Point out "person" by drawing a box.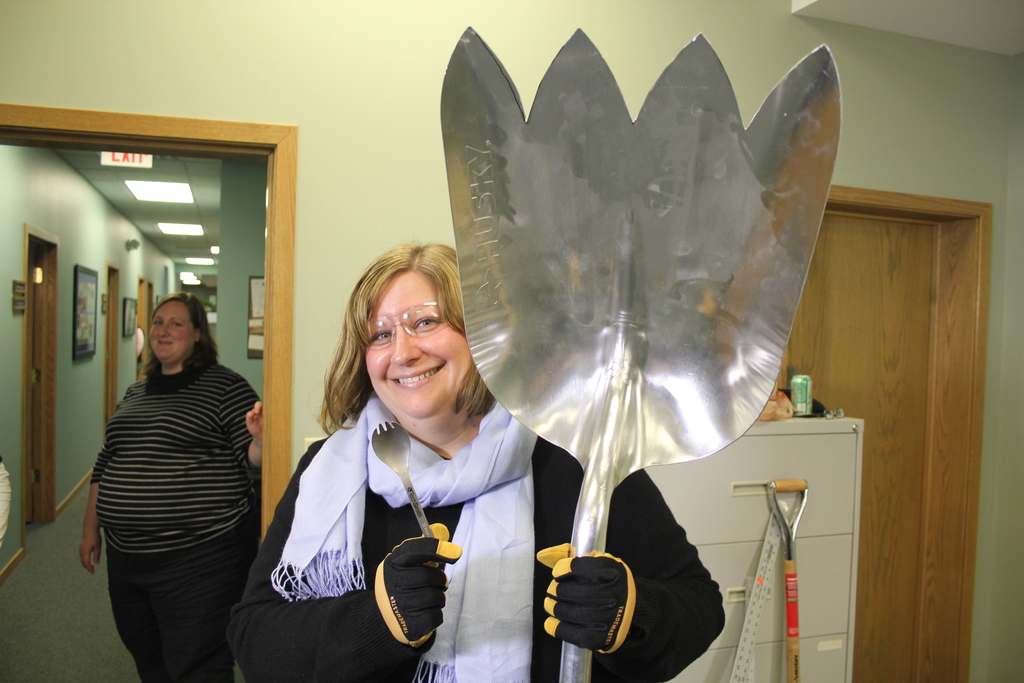
79/263/269/679.
